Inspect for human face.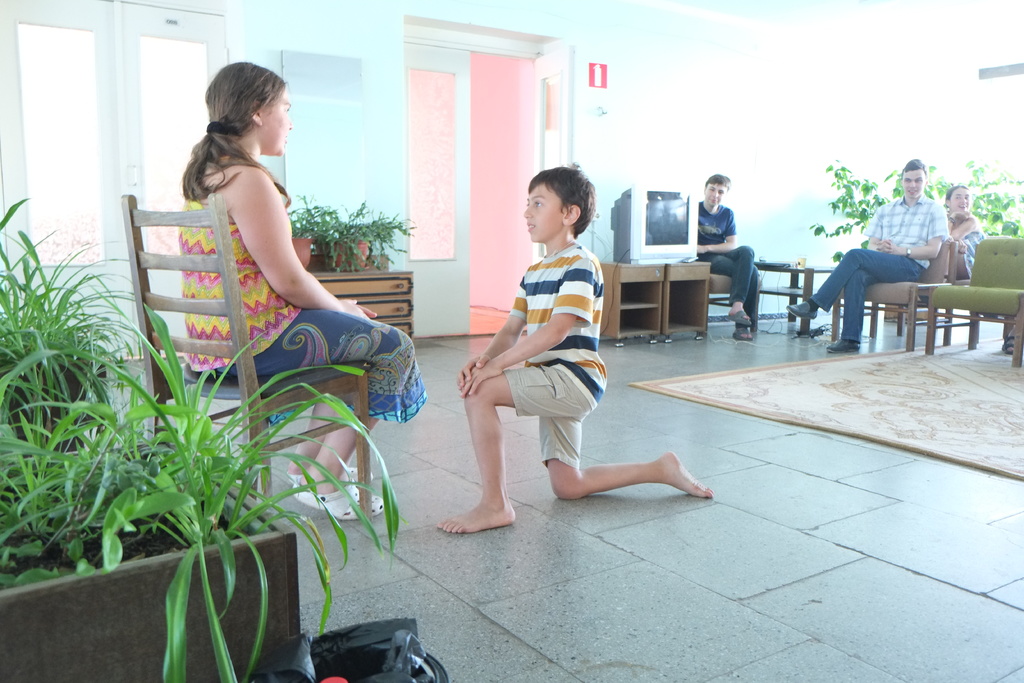
Inspection: (left=266, top=80, right=292, bottom=146).
